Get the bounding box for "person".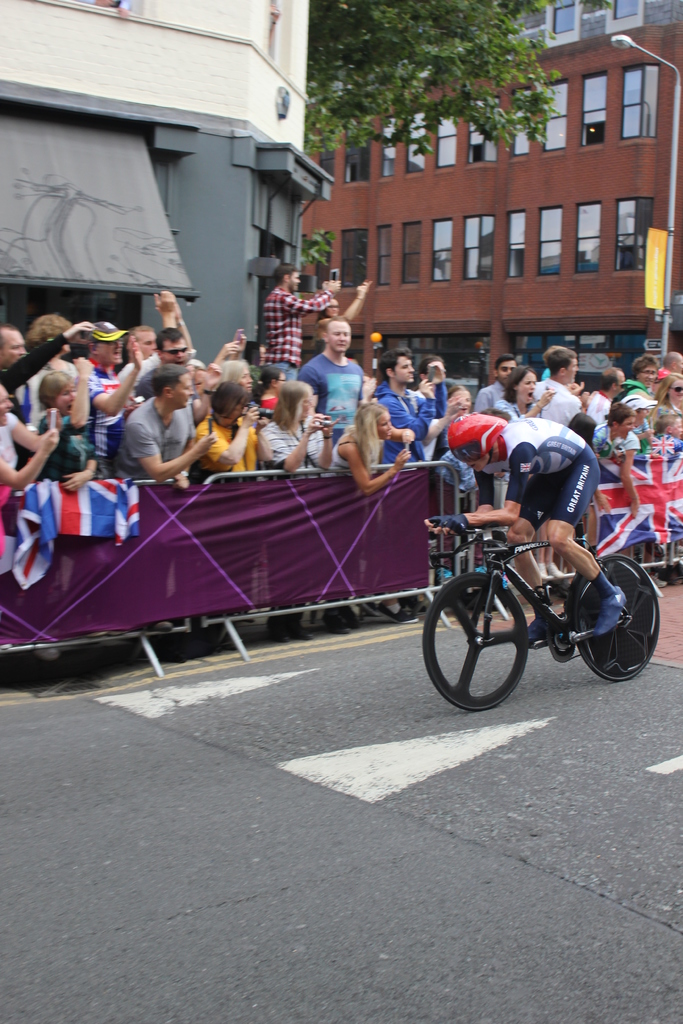
x1=417 y1=406 x2=636 y2=646.
